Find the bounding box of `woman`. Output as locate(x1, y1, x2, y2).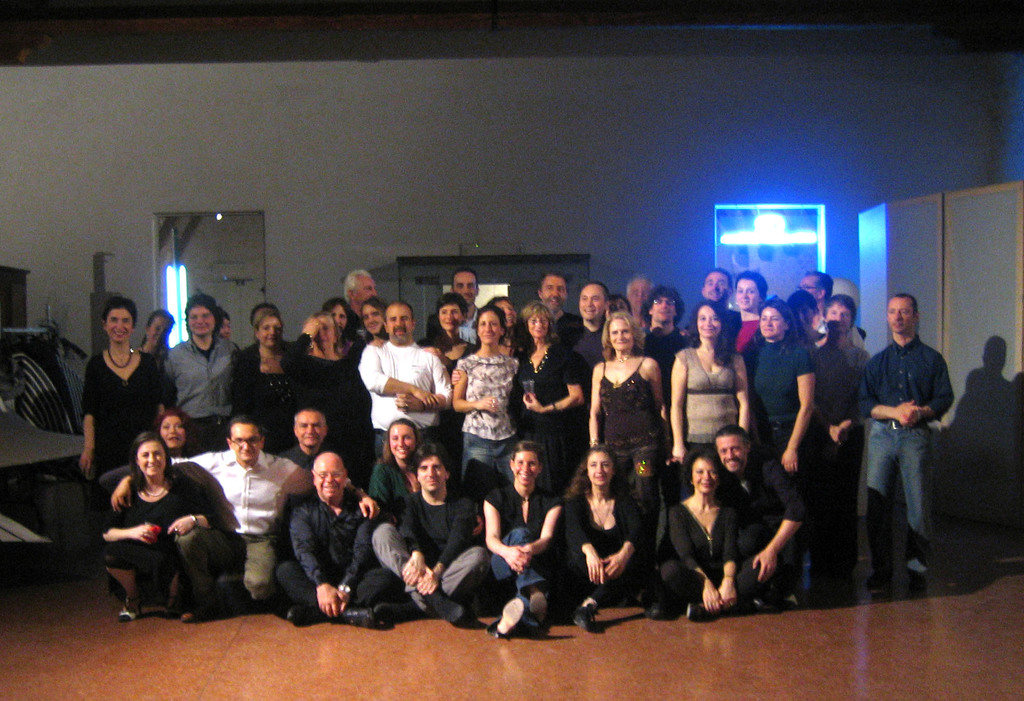
locate(360, 298, 385, 342).
